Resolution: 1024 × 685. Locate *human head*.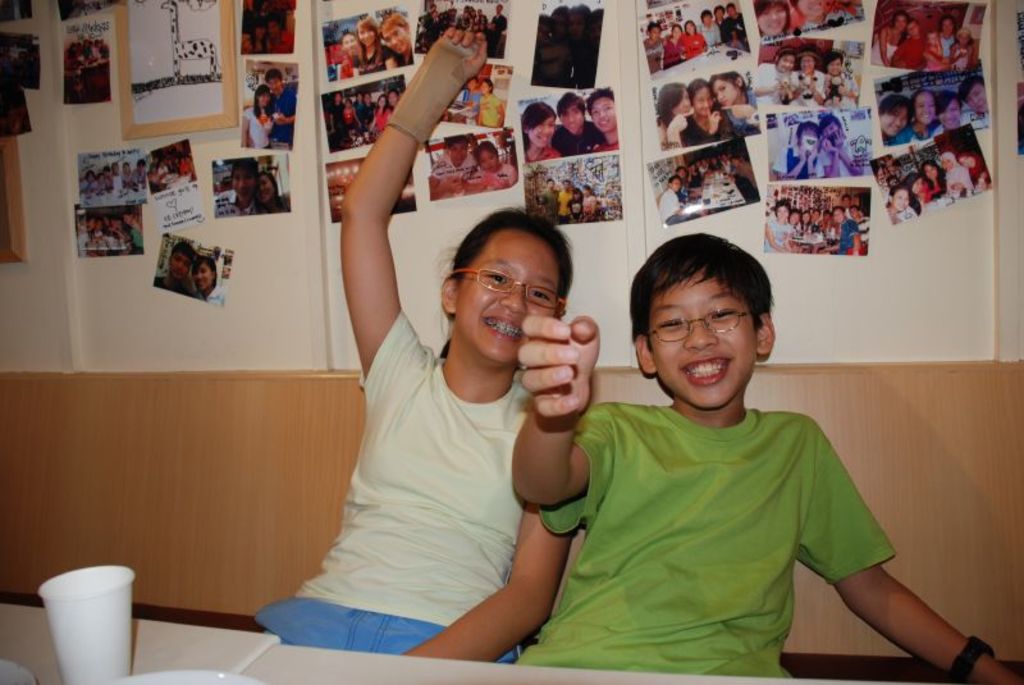
locate(522, 101, 558, 149).
